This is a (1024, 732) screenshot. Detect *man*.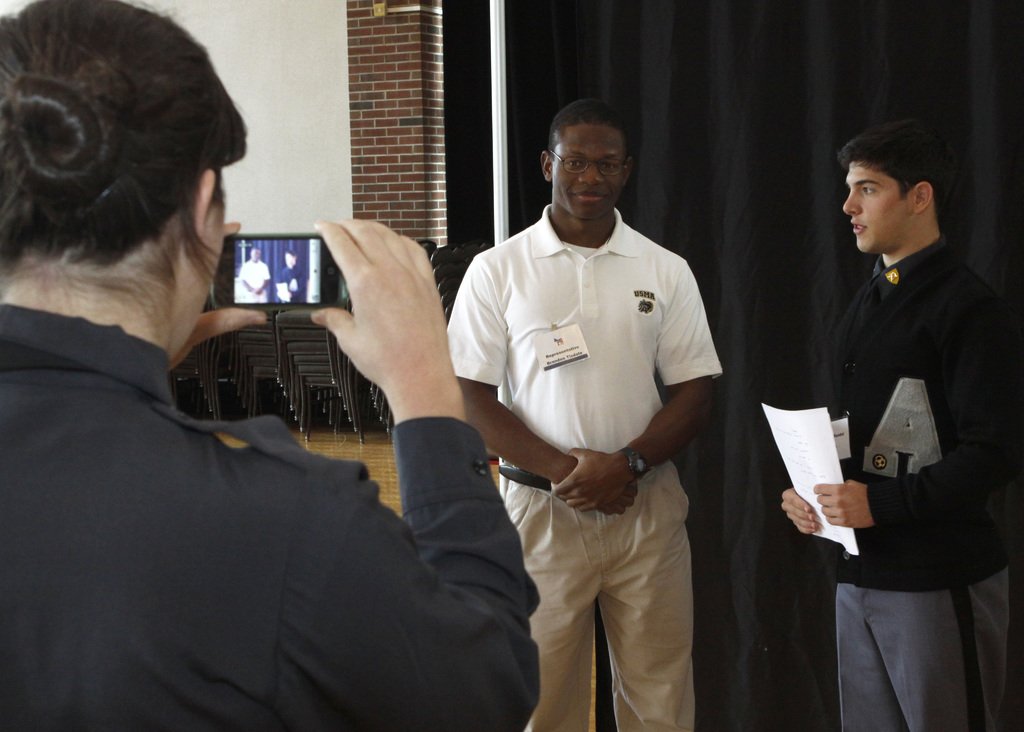
<bbox>772, 116, 1016, 731</bbox>.
